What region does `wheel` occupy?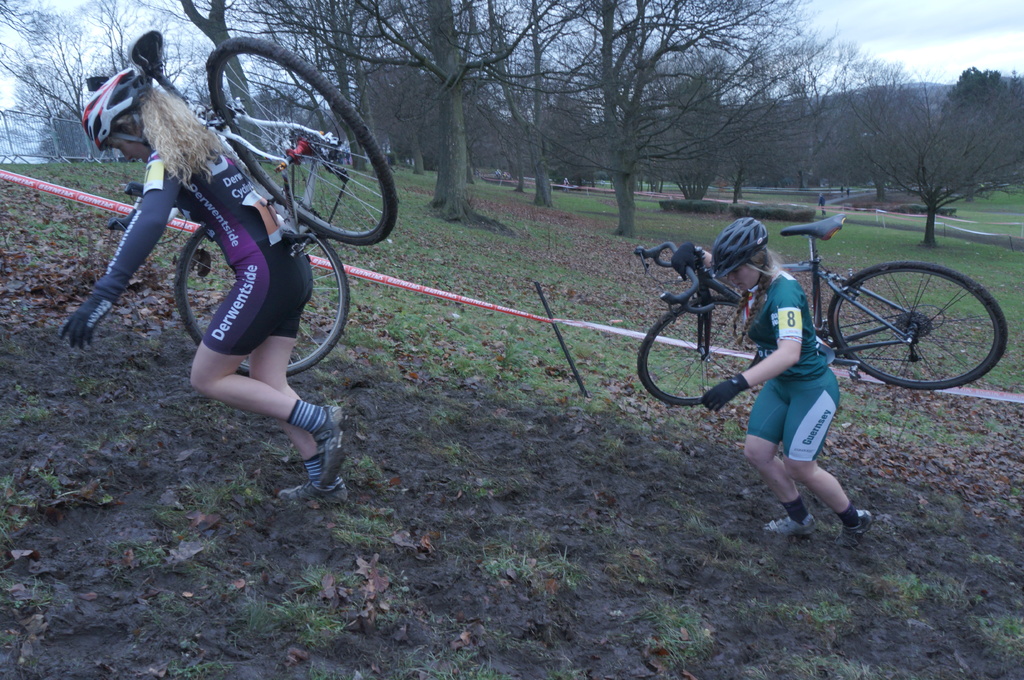
select_region(633, 298, 768, 407).
